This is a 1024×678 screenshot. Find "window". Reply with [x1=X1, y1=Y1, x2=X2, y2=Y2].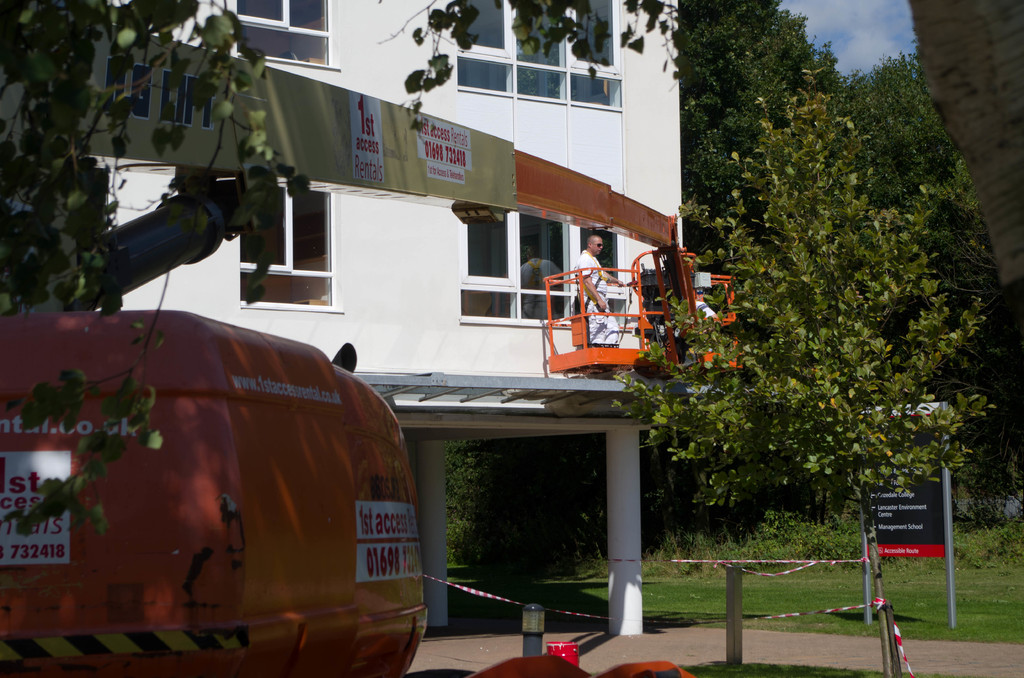
[x1=468, y1=213, x2=628, y2=316].
